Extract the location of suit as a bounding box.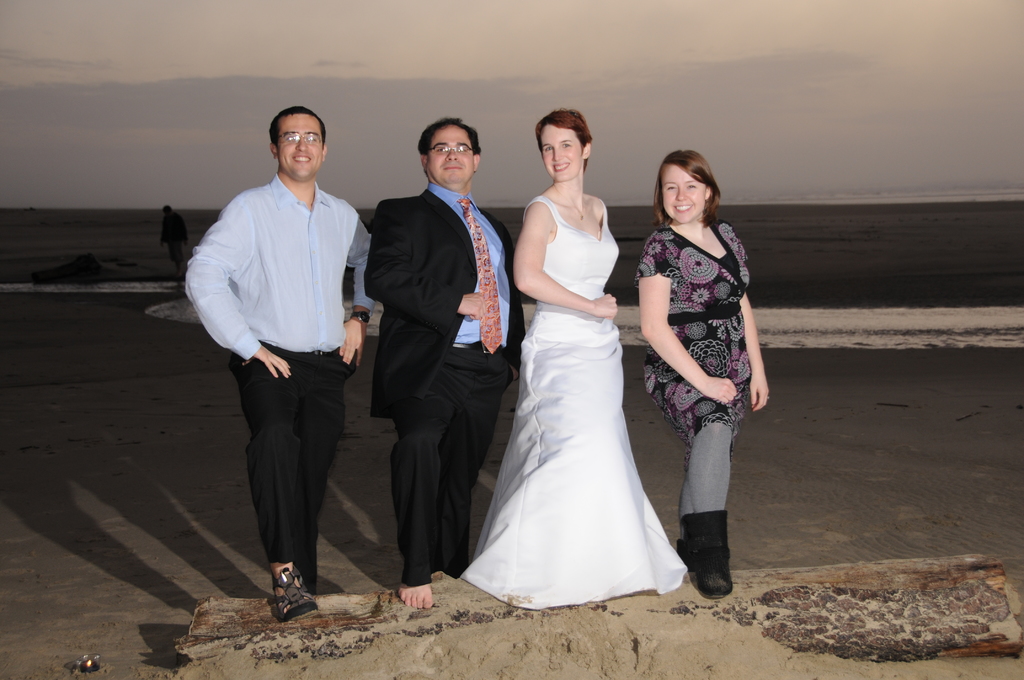
{"x1": 364, "y1": 187, "x2": 528, "y2": 587}.
